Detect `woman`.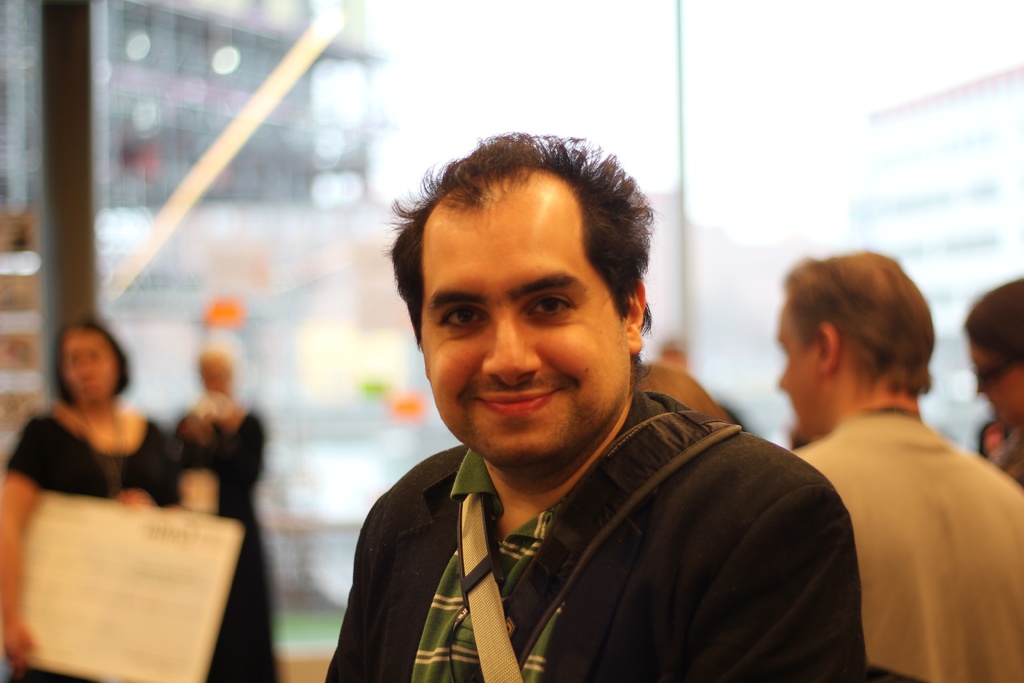
Detected at [956,277,1023,491].
